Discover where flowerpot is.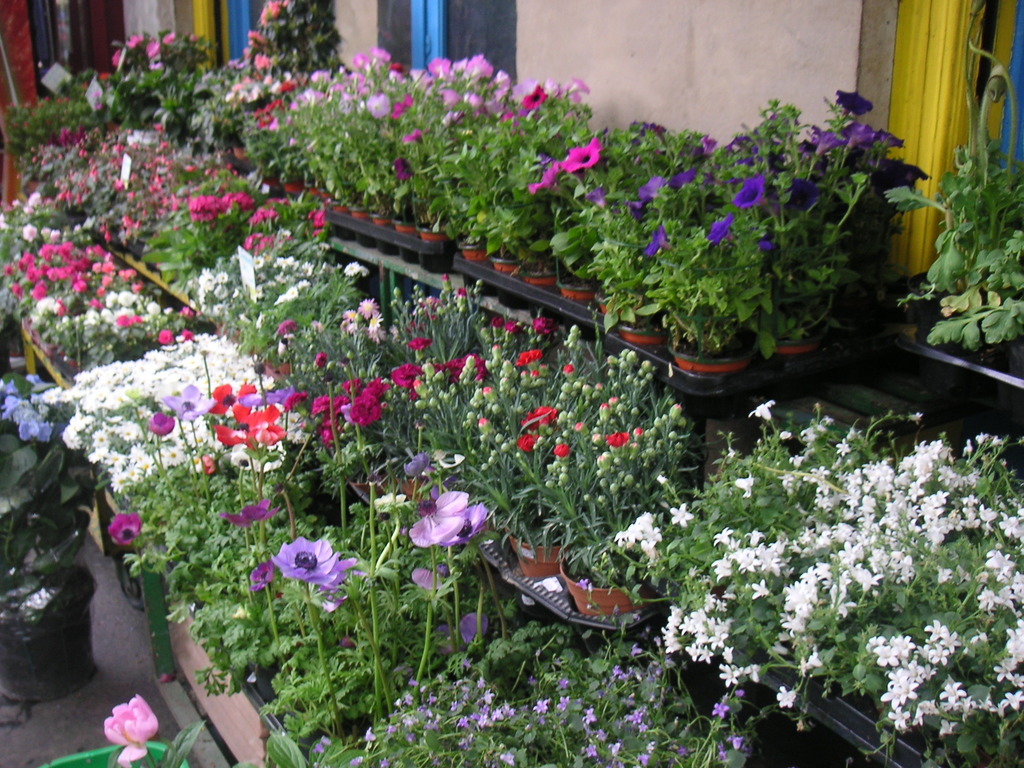
Discovered at crop(618, 316, 675, 346).
